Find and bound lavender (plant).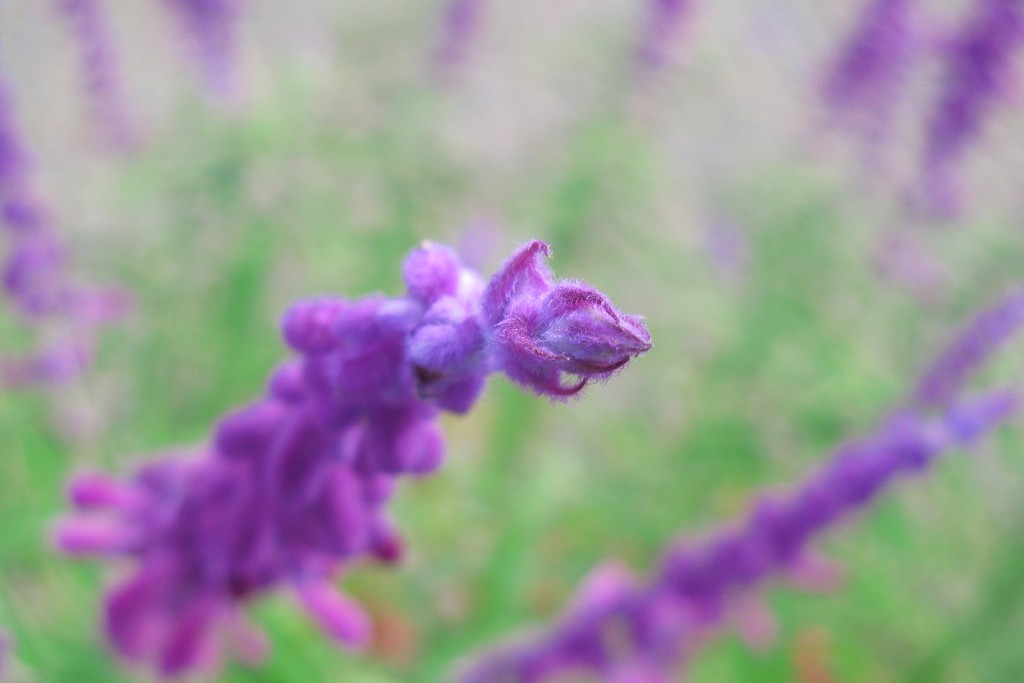
Bound: detection(58, 235, 653, 673).
